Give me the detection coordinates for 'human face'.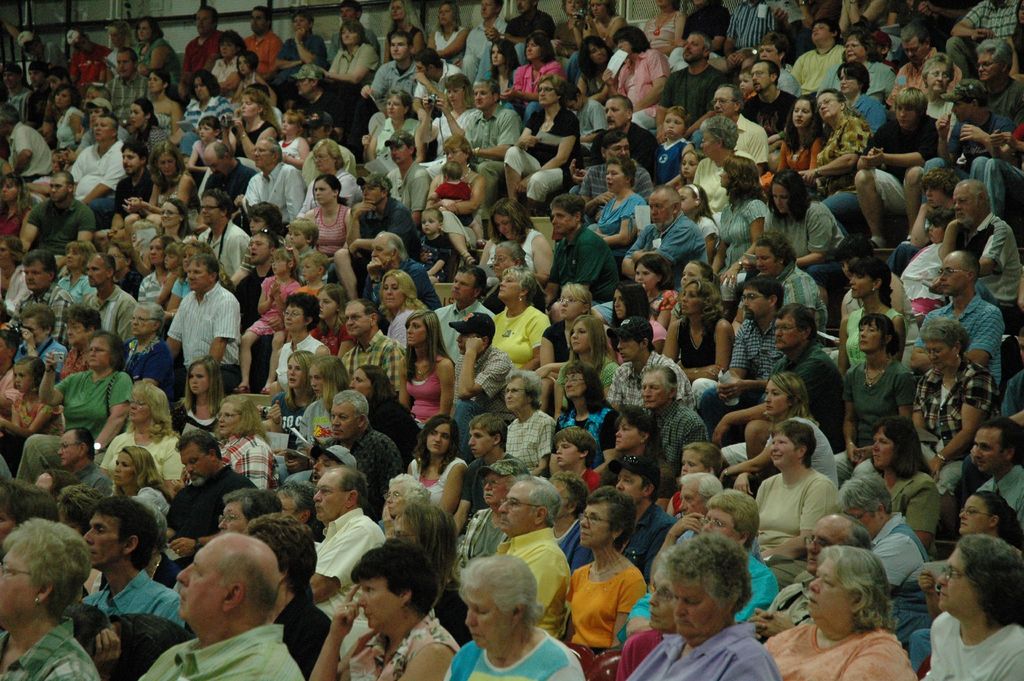
crop(495, 249, 517, 275).
